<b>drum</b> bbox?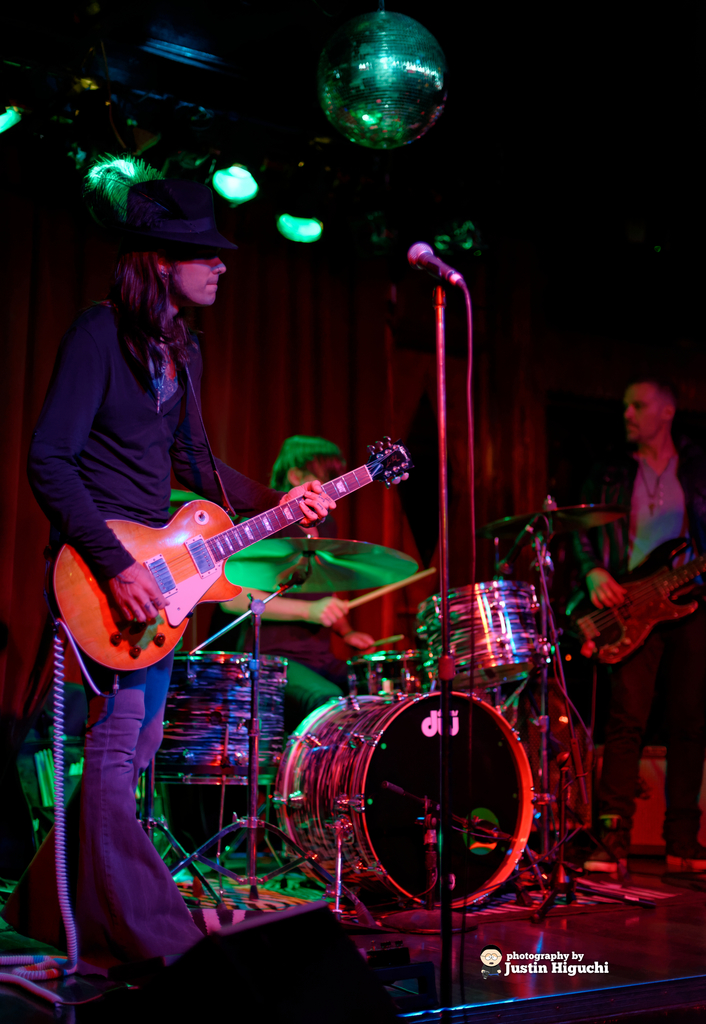
{"x1": 145, "y1": 648, "x2": 287, "y2": 788}
